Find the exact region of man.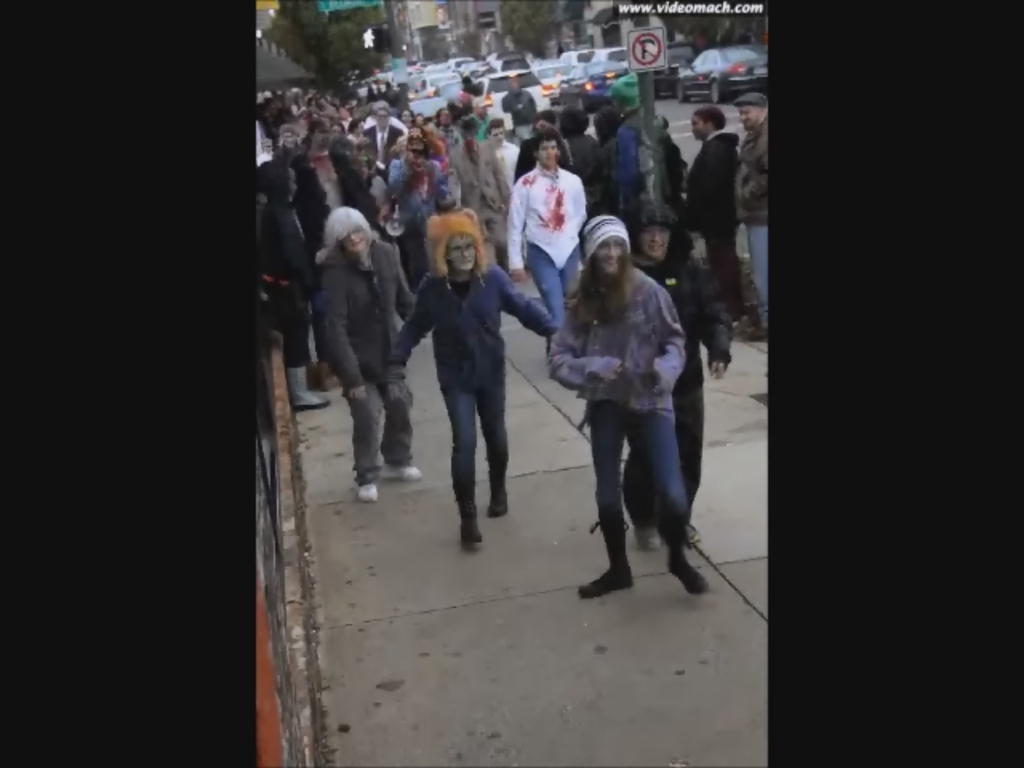
Exact region: 501:126:590:336.
